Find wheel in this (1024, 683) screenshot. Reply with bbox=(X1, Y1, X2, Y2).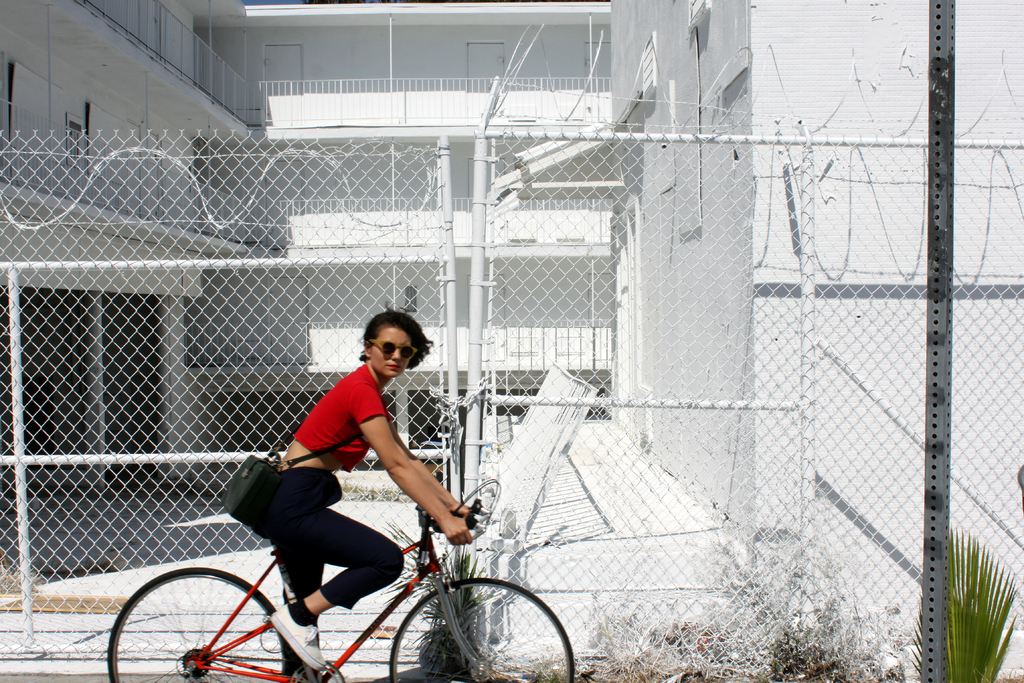
bbox=(390, 580, 574, 682).
